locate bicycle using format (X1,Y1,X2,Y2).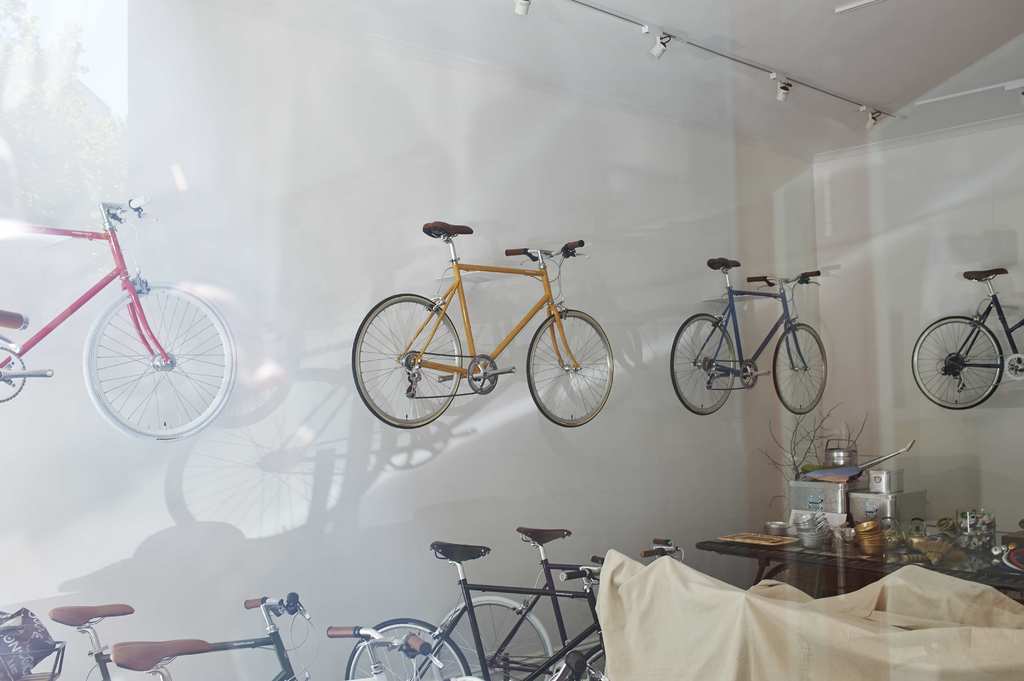
(343,539,607,680).
